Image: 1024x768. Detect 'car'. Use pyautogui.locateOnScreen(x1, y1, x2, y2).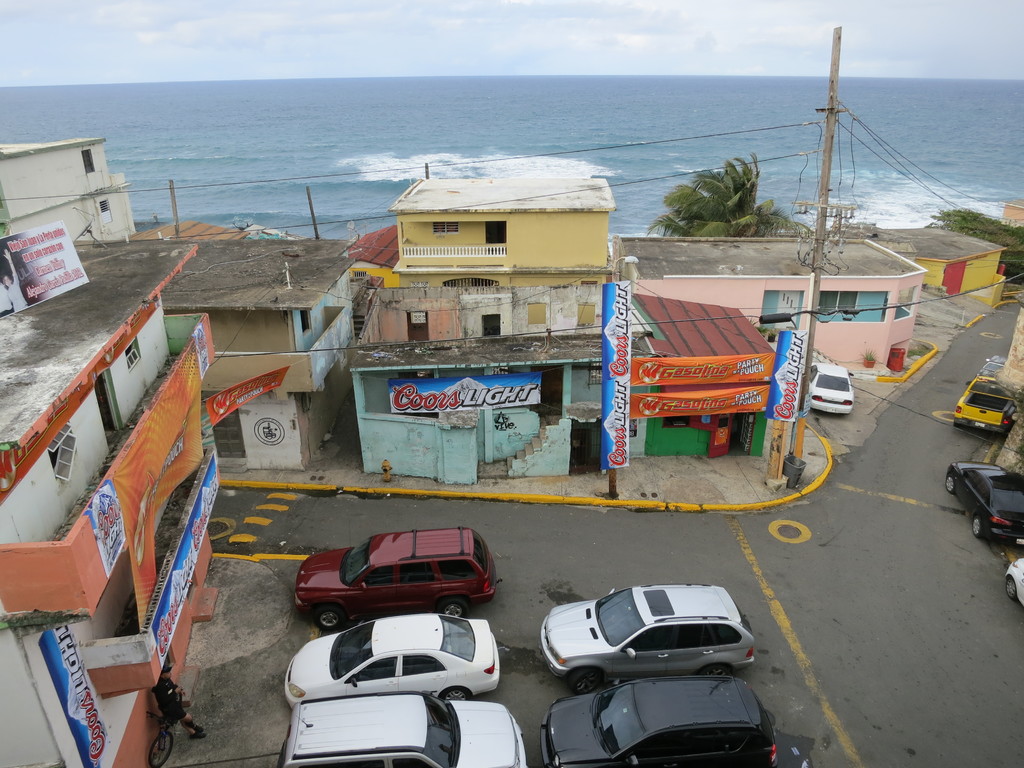
pyautogui.locateOnScreen(956, 375, 1020, 429).
